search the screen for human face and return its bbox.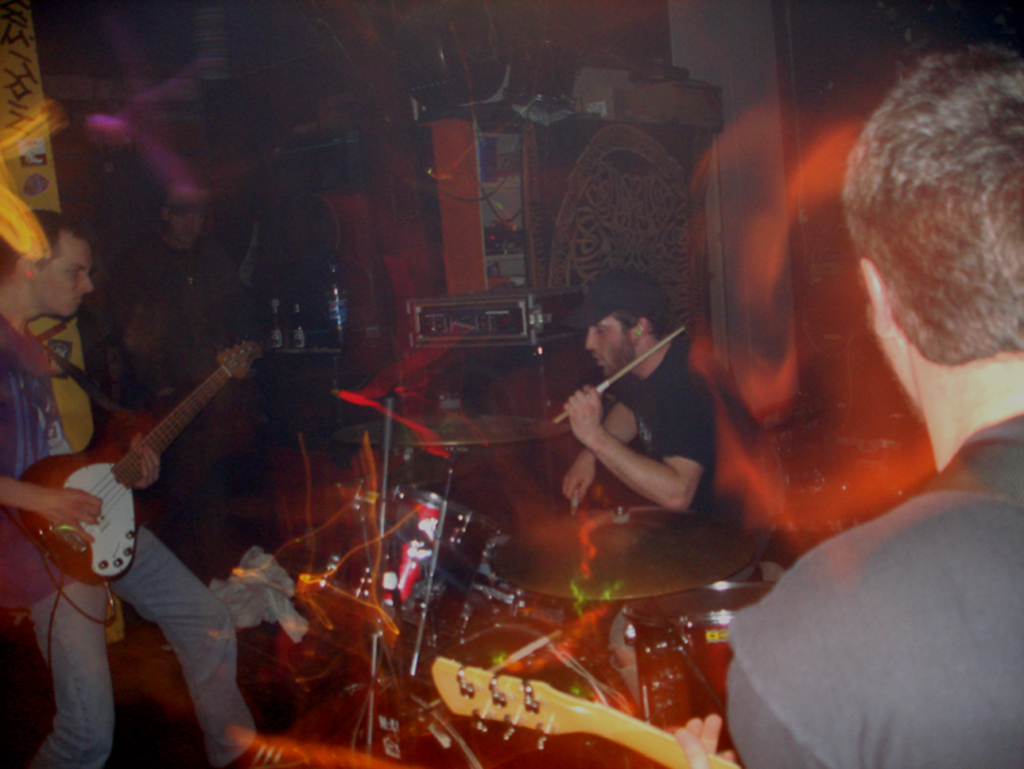
Found: BBox(30, 231, 90, 322).
